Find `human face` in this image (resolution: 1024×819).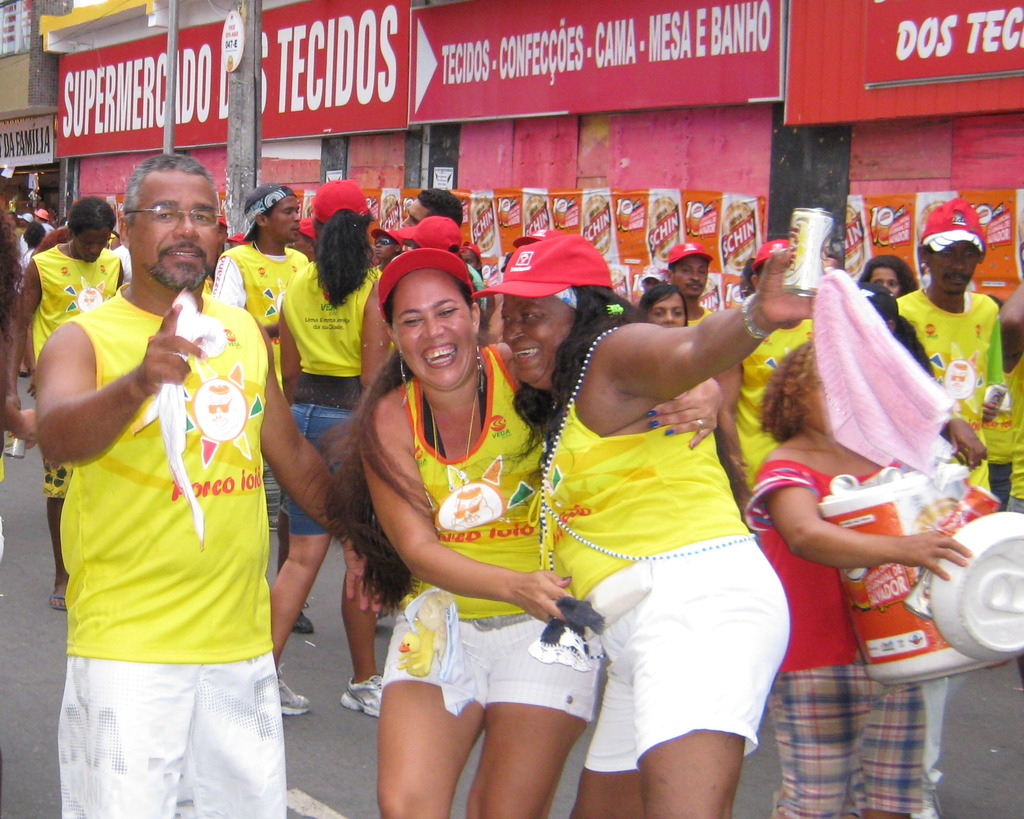
bbox=[646, 291, 685, 327].
